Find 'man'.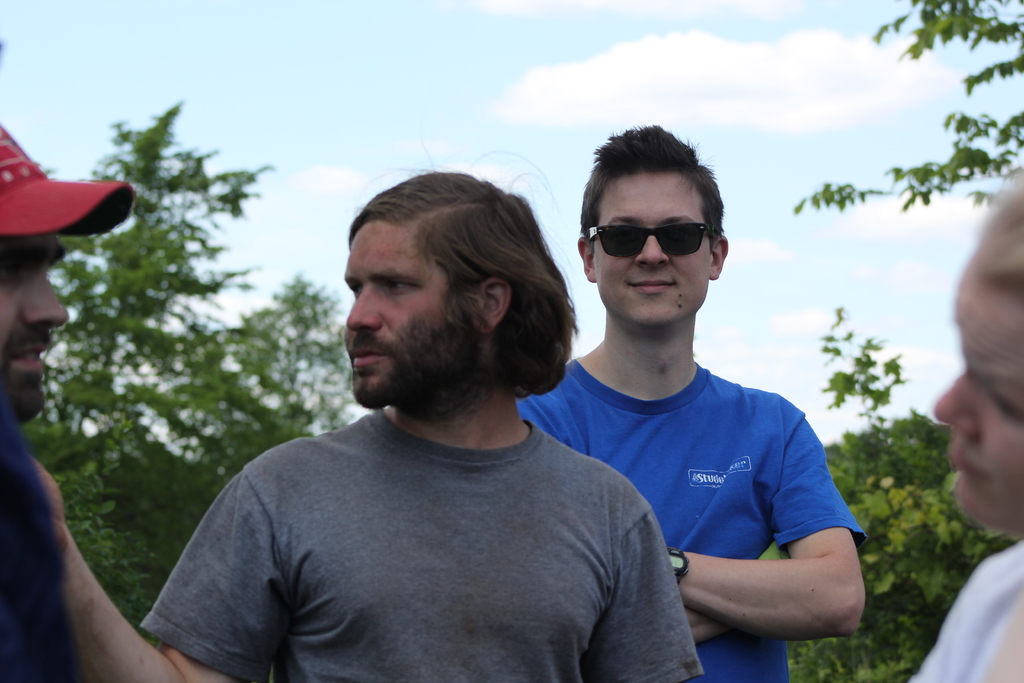
bbox=[143, 138, 712, 682].
